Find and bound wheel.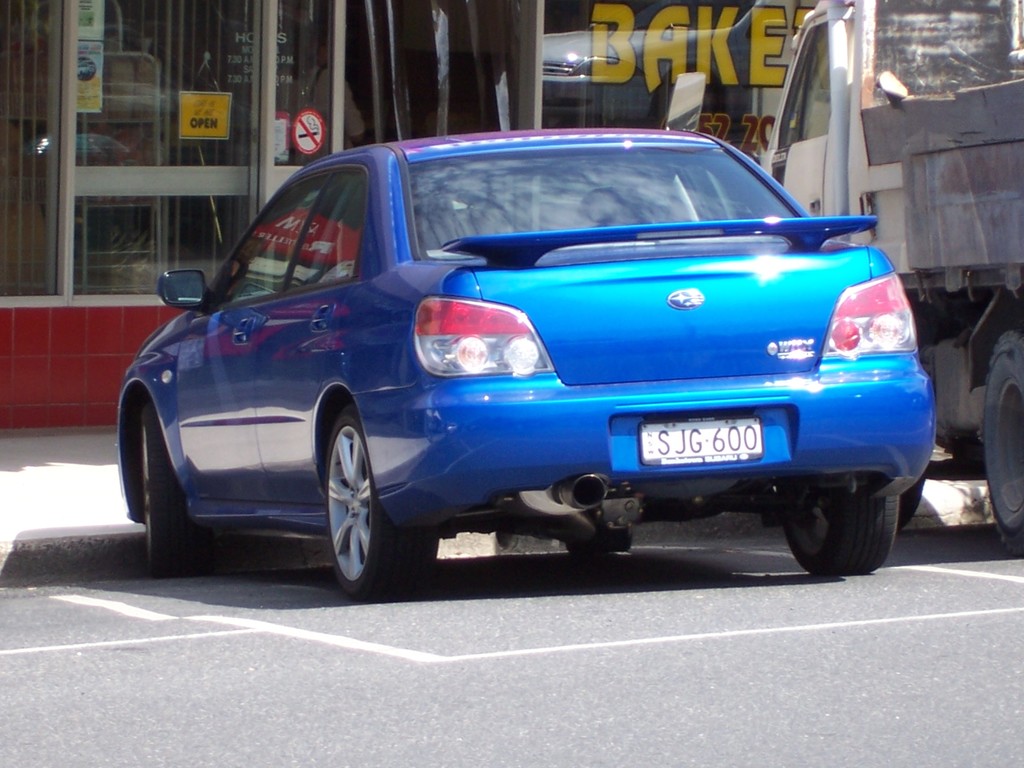
Bound: box(984, 329, 1023, 559).
